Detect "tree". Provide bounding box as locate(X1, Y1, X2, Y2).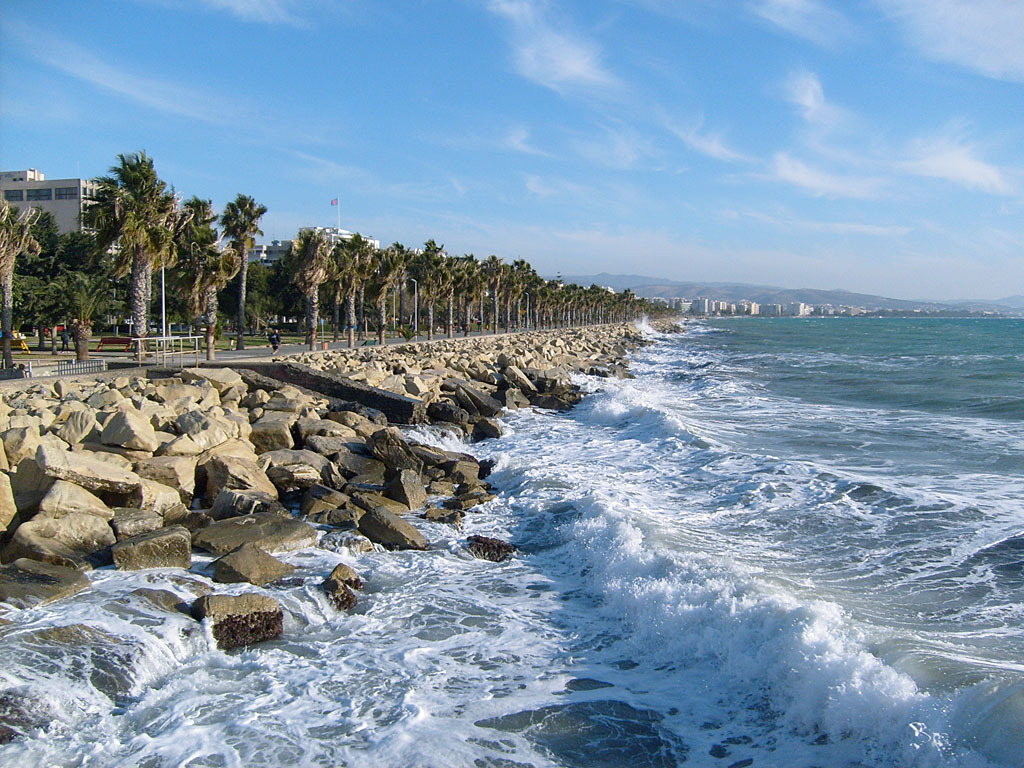
locate(171, 186, 239, 366).
